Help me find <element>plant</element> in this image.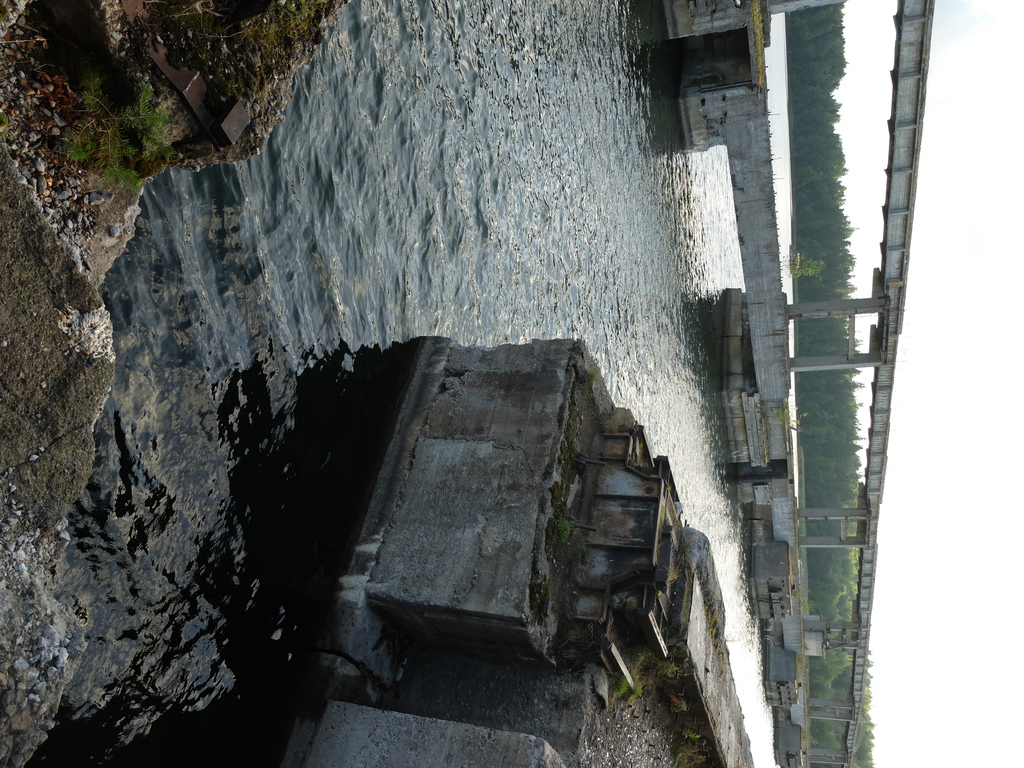
Found it: 765, 419, 774, 436.
